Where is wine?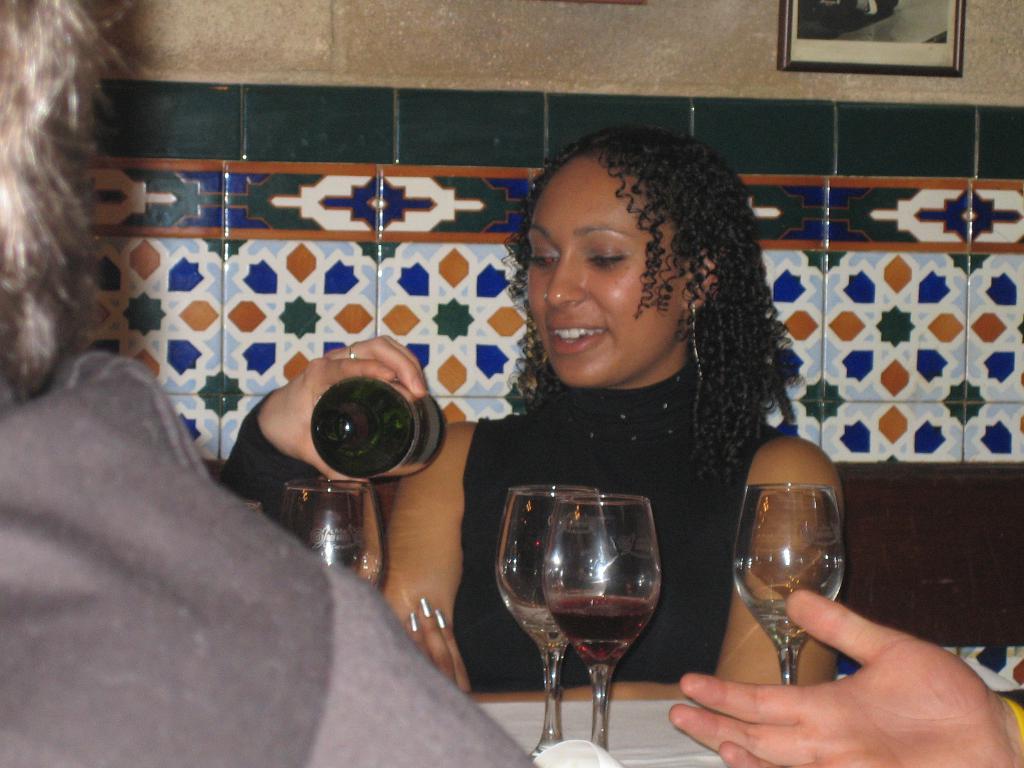
(left=552, top=598, right=658, bottom=669).
